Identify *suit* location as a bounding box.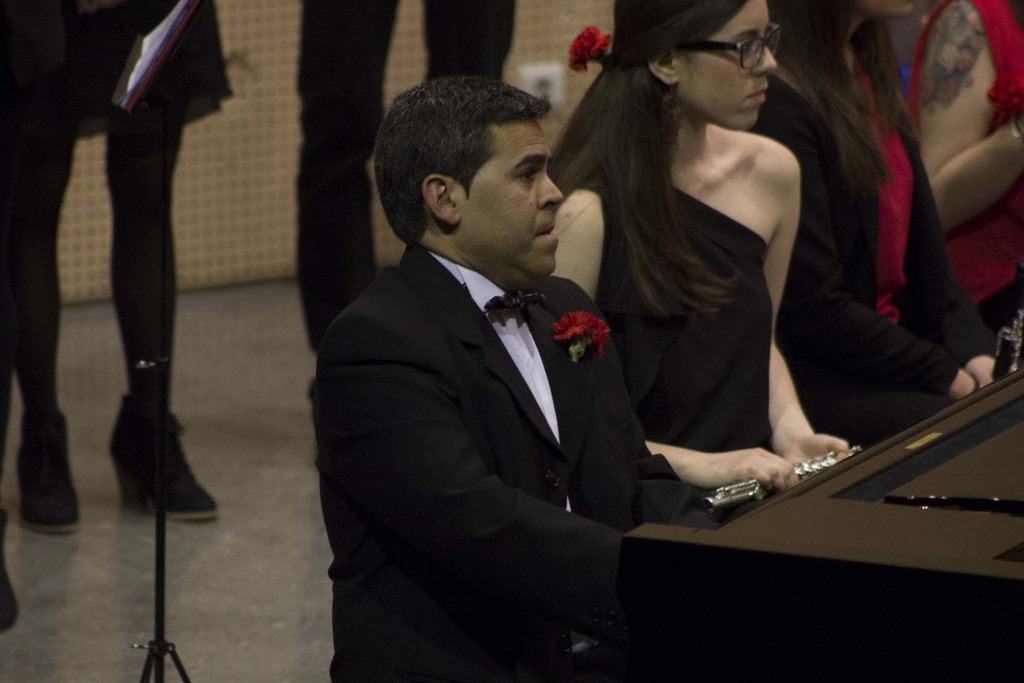
crop(741, 29, 1000, 446).
